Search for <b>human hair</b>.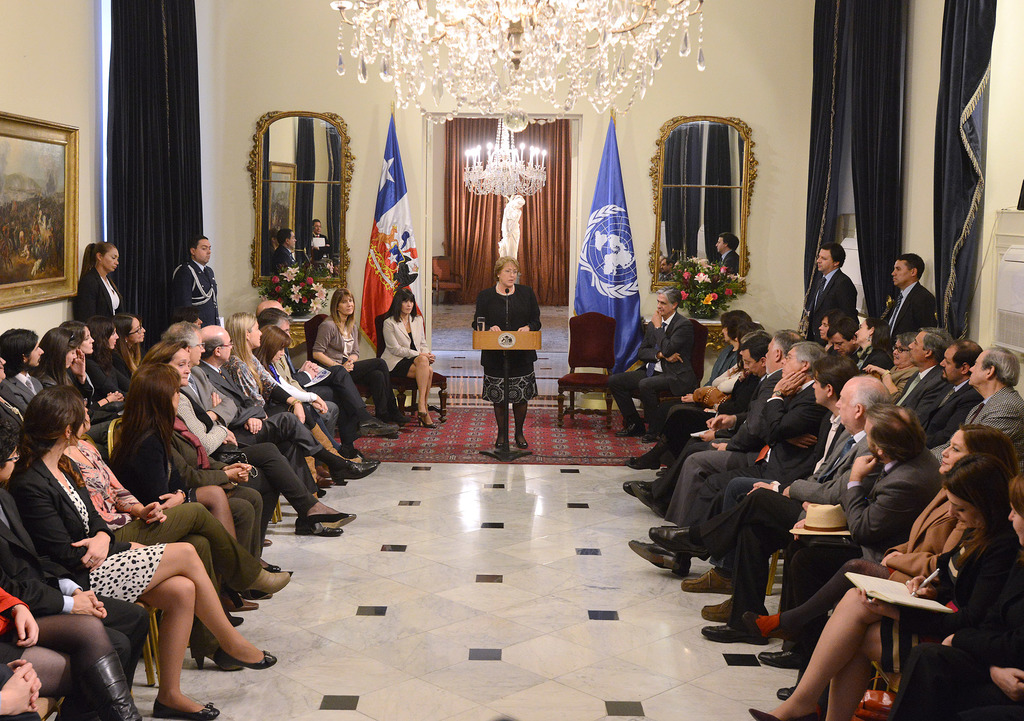
Found at BBox(330, 288, 359, 321).
